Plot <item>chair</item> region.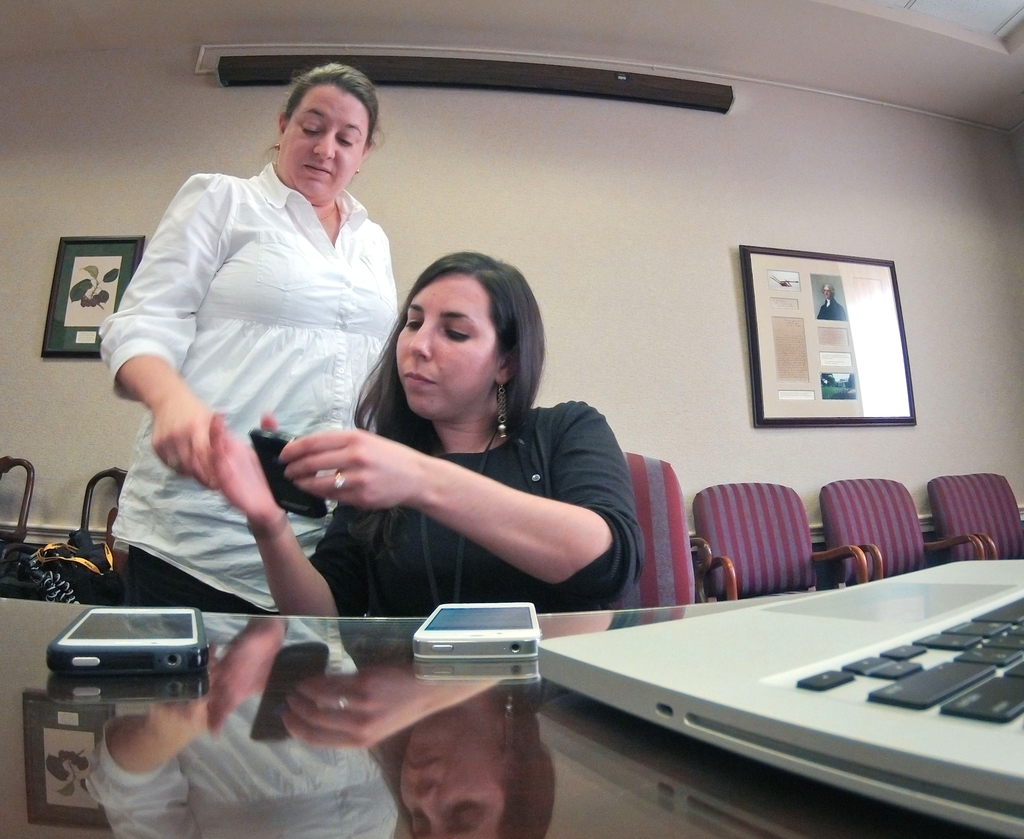
Plotted at detection(618, 444, 708, 610).
